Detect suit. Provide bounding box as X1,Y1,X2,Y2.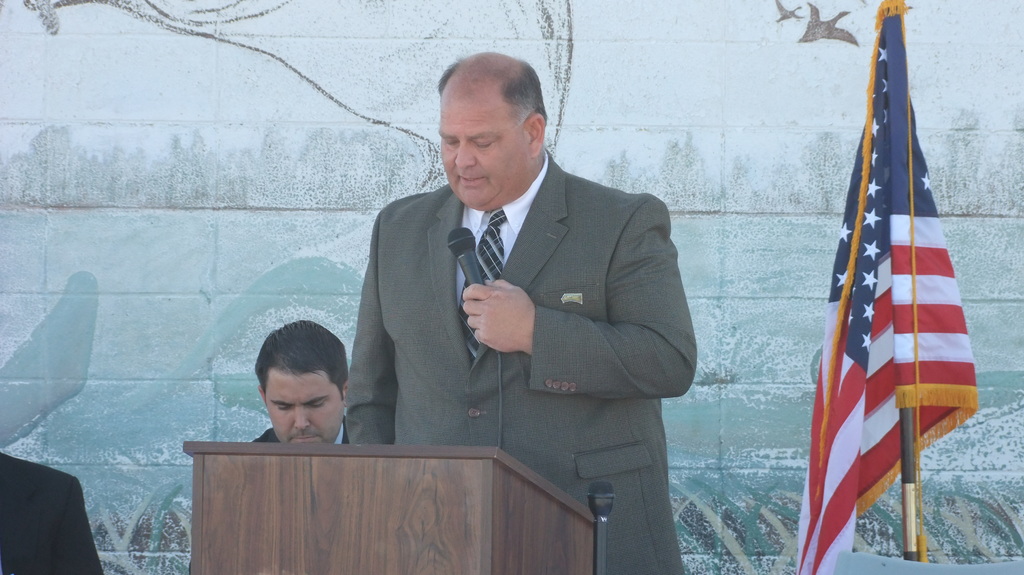
251,416,353,449.
